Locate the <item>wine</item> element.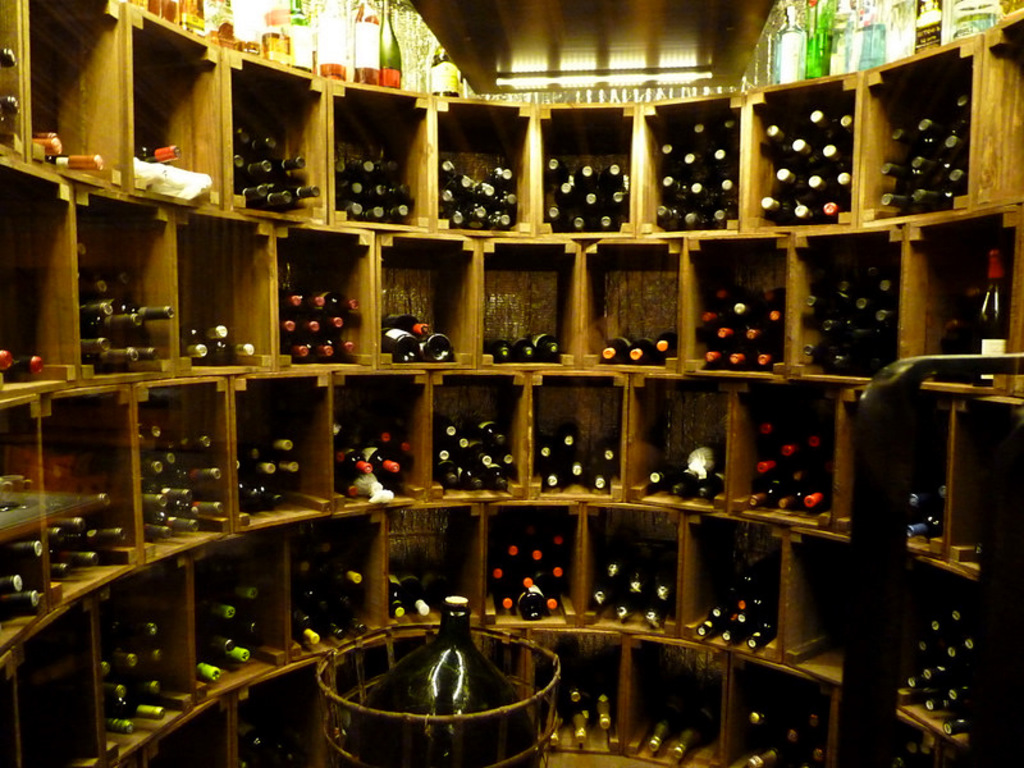
Element bbox: l=182, t=326, r=224, b=347.
